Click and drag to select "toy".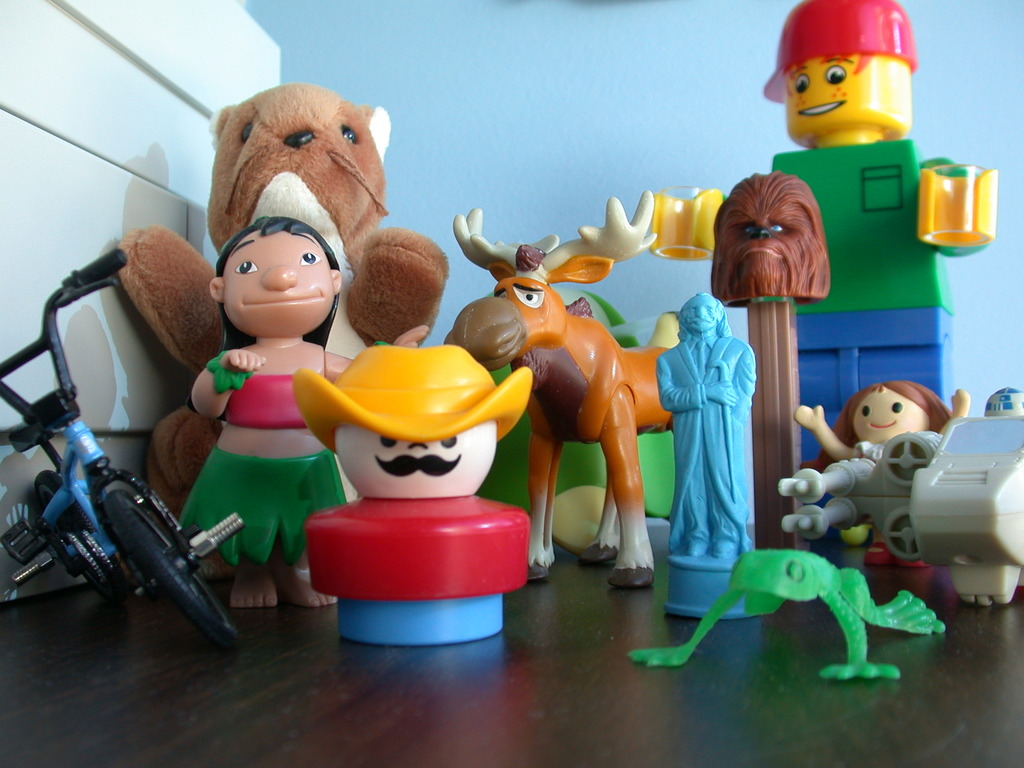
Selection: (x1=649, y1=0, x2=995, y2=470).
